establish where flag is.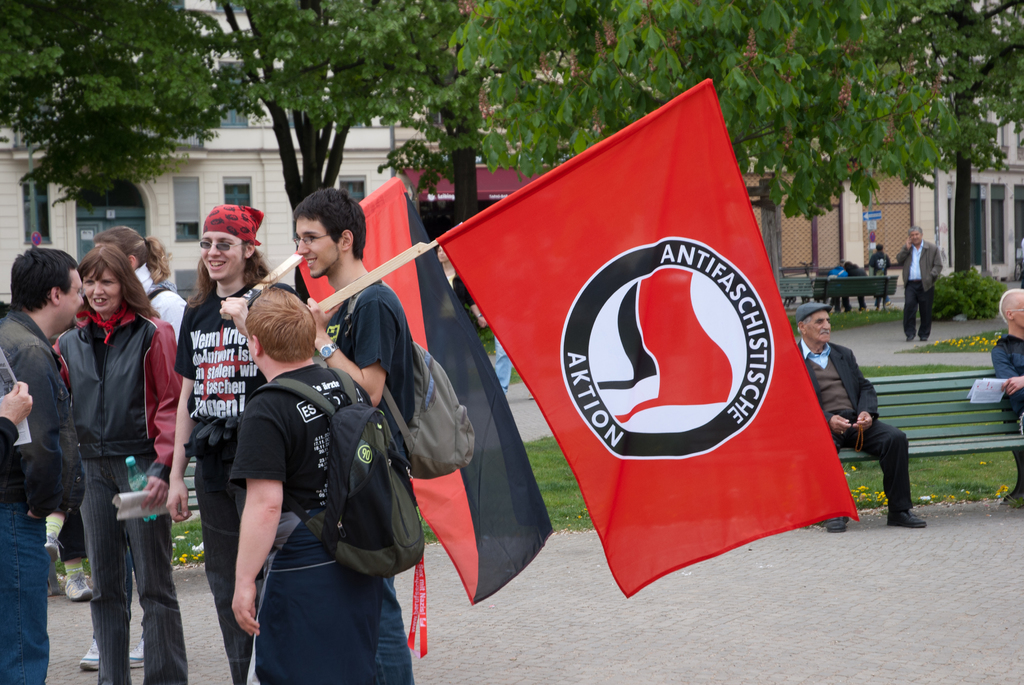
Established at bbox=[281, 185, 556, 599].
